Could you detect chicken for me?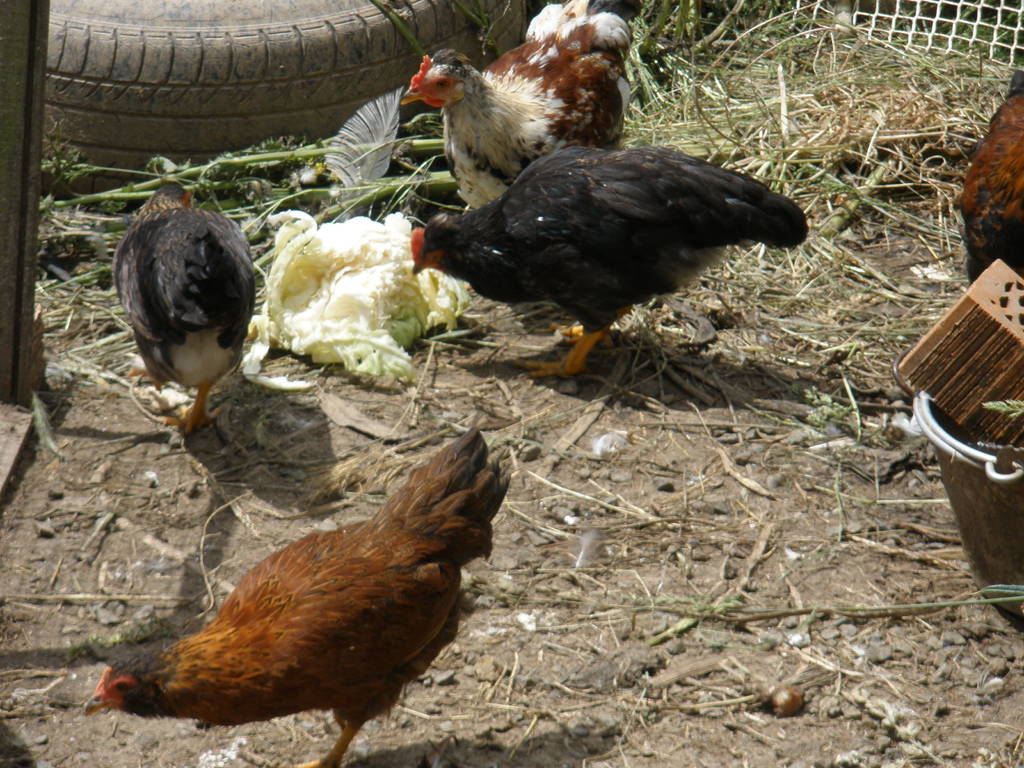
Detection result: bbox=[75, 419, 503, 767].
